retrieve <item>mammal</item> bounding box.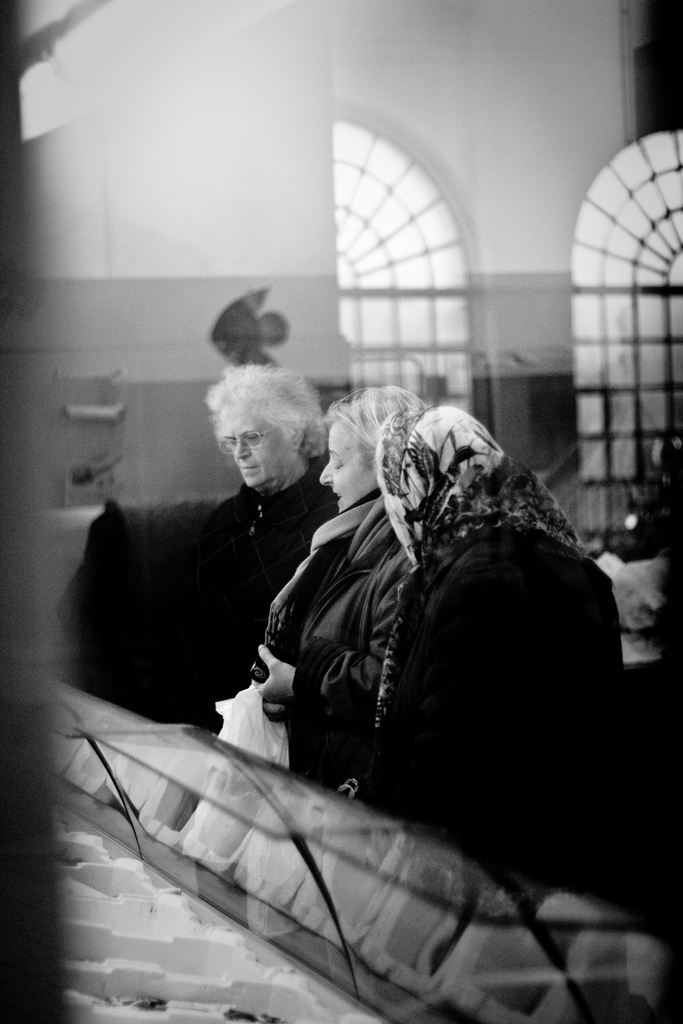
Bounding box: [x1=208, y1=348, x2=331, y2=739].
